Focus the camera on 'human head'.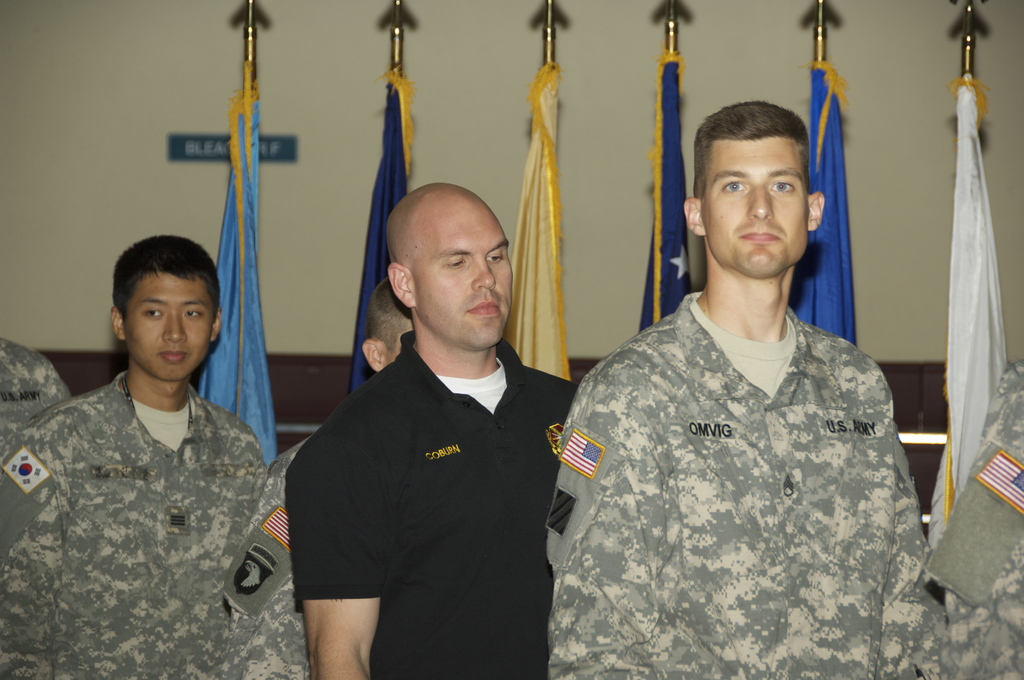
Focus region: x1=362, y1=275, x2=416, y2=371.
